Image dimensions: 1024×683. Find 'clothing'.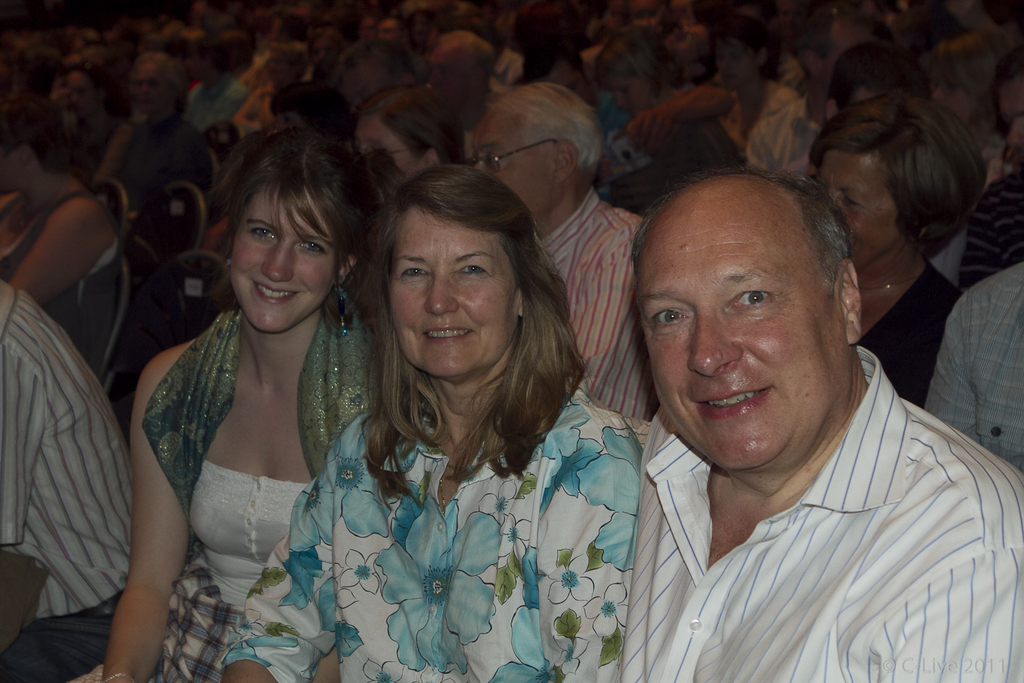
bbox=(87, 306, 404, 682).
